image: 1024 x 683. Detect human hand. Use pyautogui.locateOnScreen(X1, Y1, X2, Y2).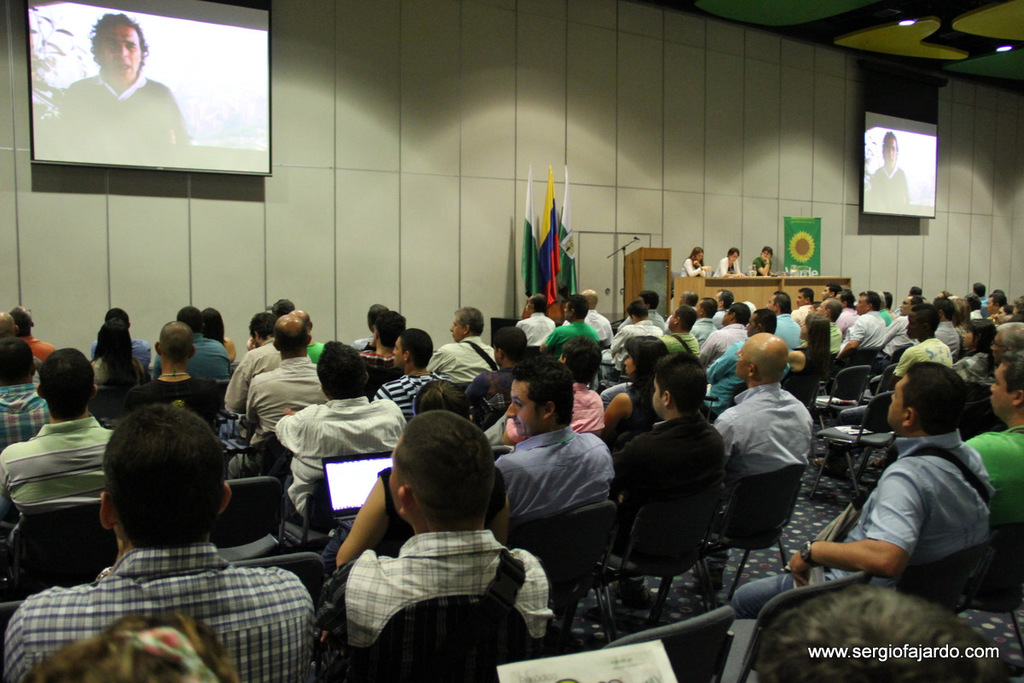
pyautogui.locateOnScreen(702, 261, 715, 275).
